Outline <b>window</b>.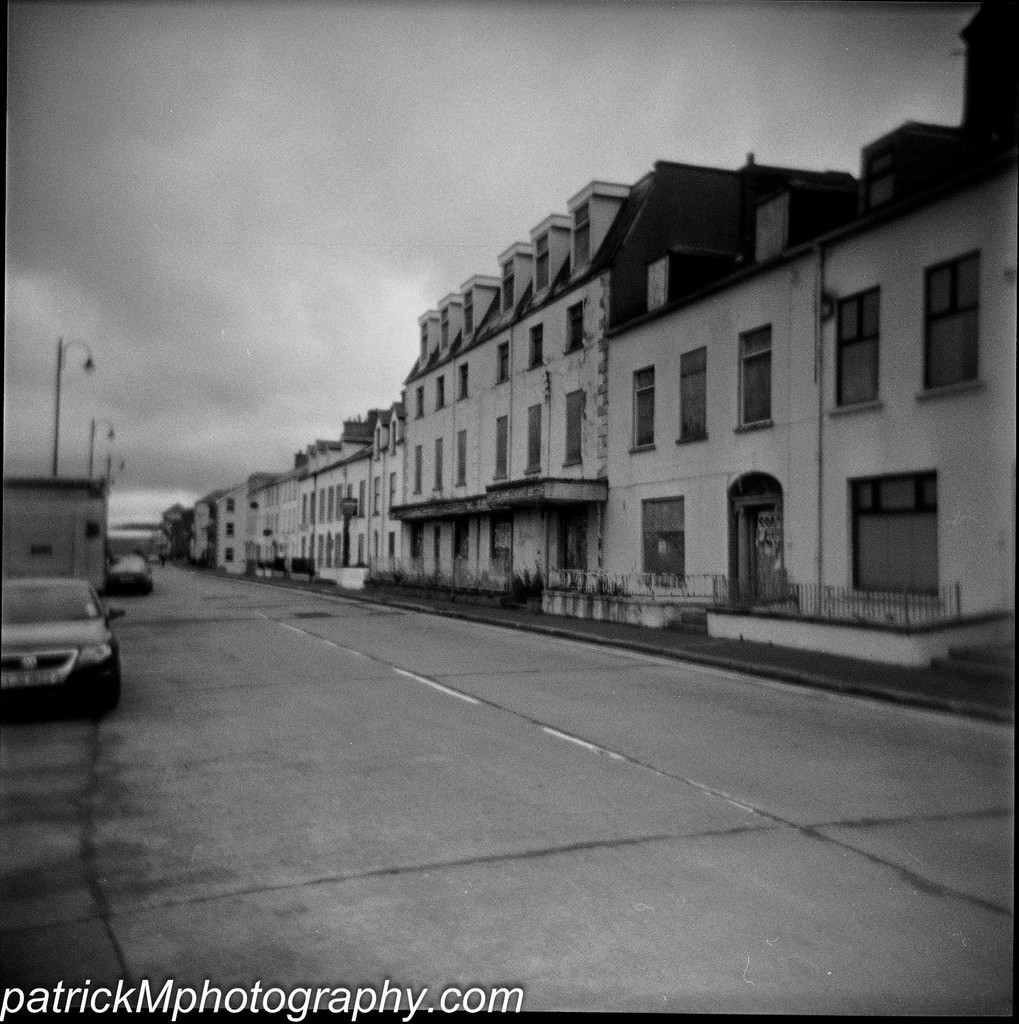
Outline: x1=485 y1=511 x2=519 y2=573.
